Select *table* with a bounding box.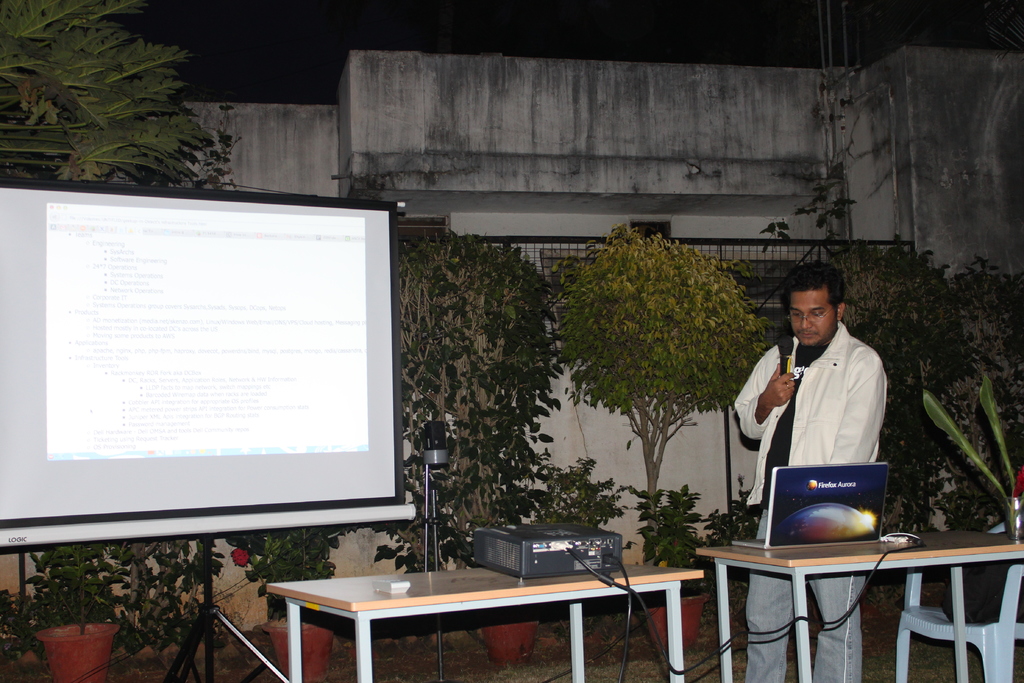
box(687, 533, 1011, 669).
